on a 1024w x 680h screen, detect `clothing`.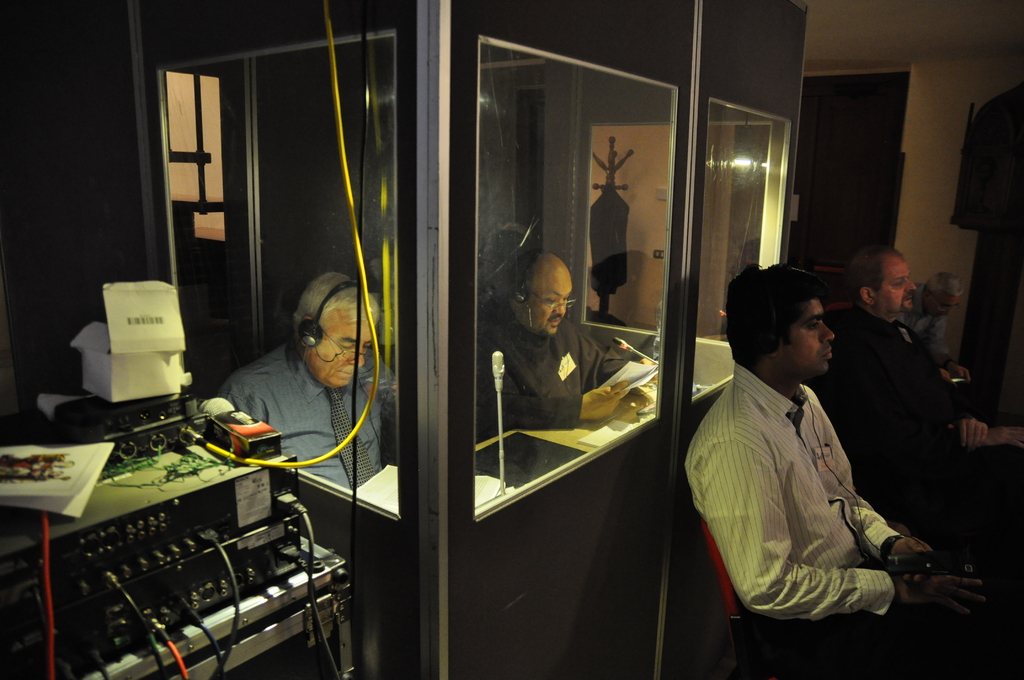
<region>474, 302, 625, 427</region>.
